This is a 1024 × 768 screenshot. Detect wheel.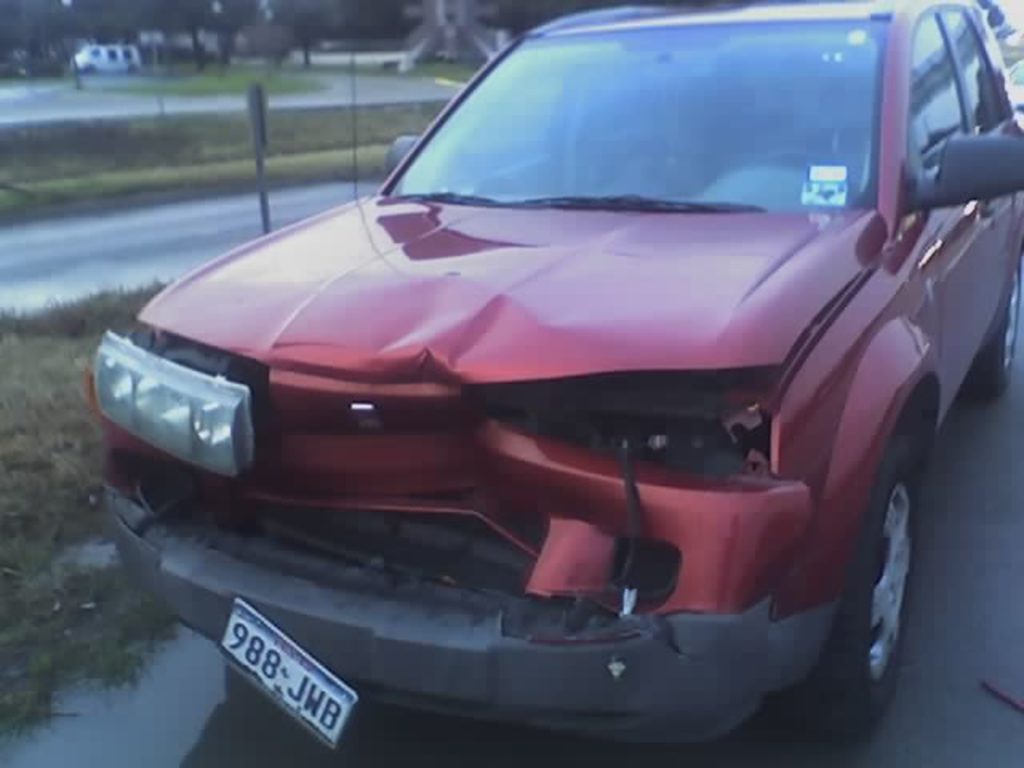
963/269/1022/394.
